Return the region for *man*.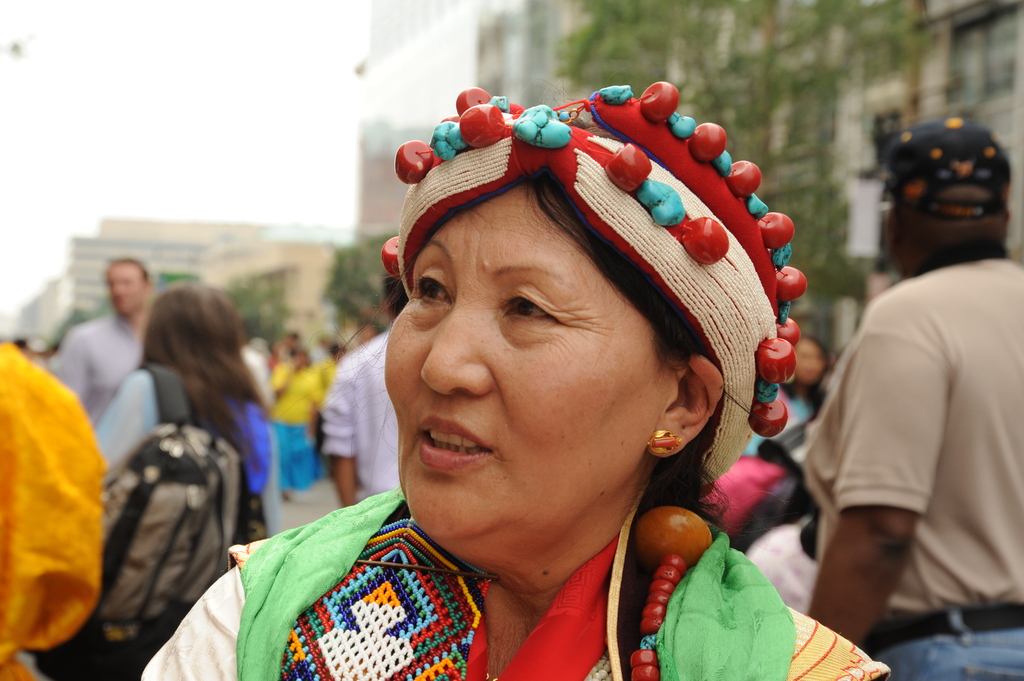
{"left": 784, "top": 115, "right": 1021, "bottom": 652}.
